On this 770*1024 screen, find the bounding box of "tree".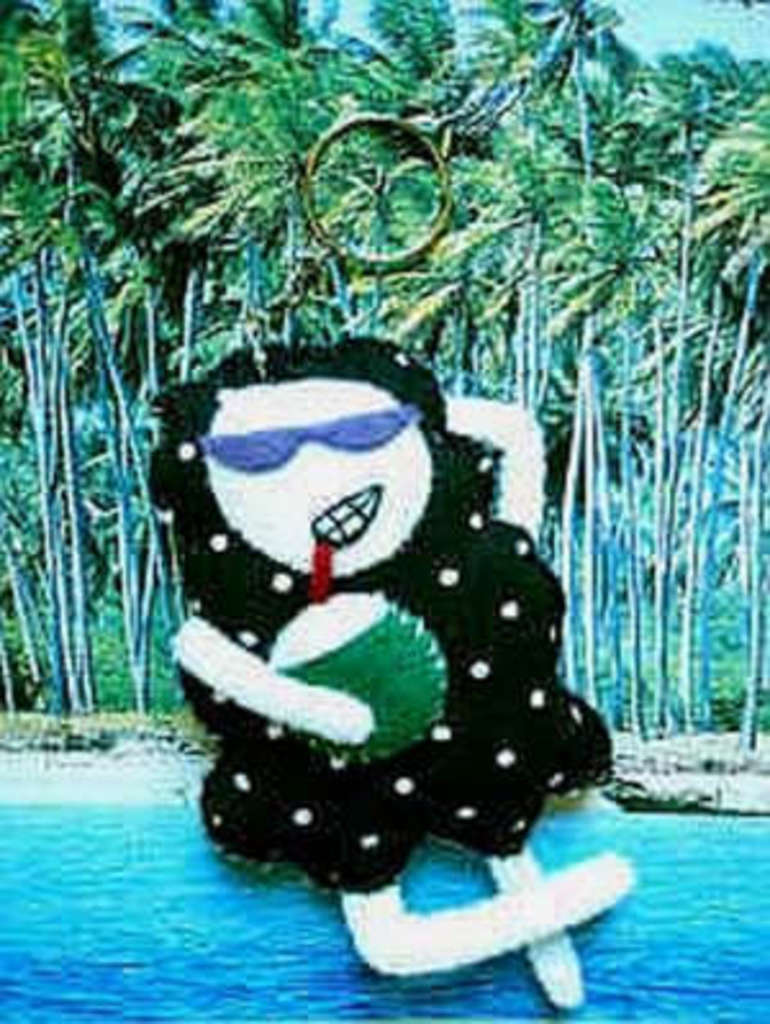
Bounding box: detection(162, 0, 439, 346).
